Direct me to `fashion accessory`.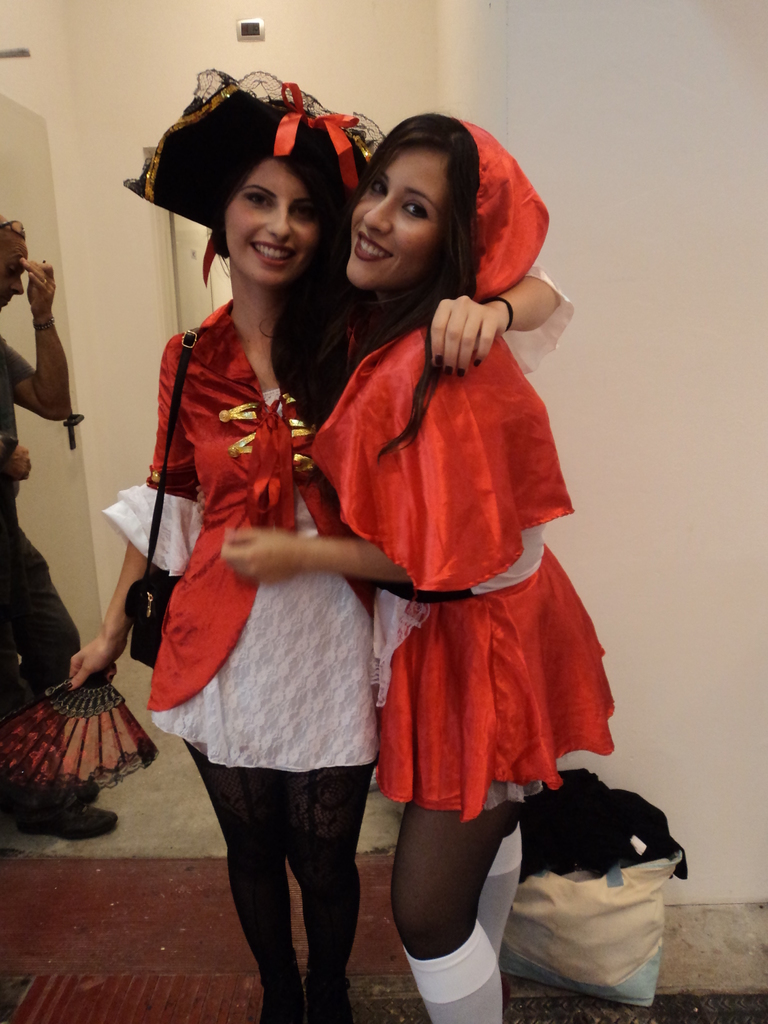
Direction: box=[16, 798, 117, 842].
